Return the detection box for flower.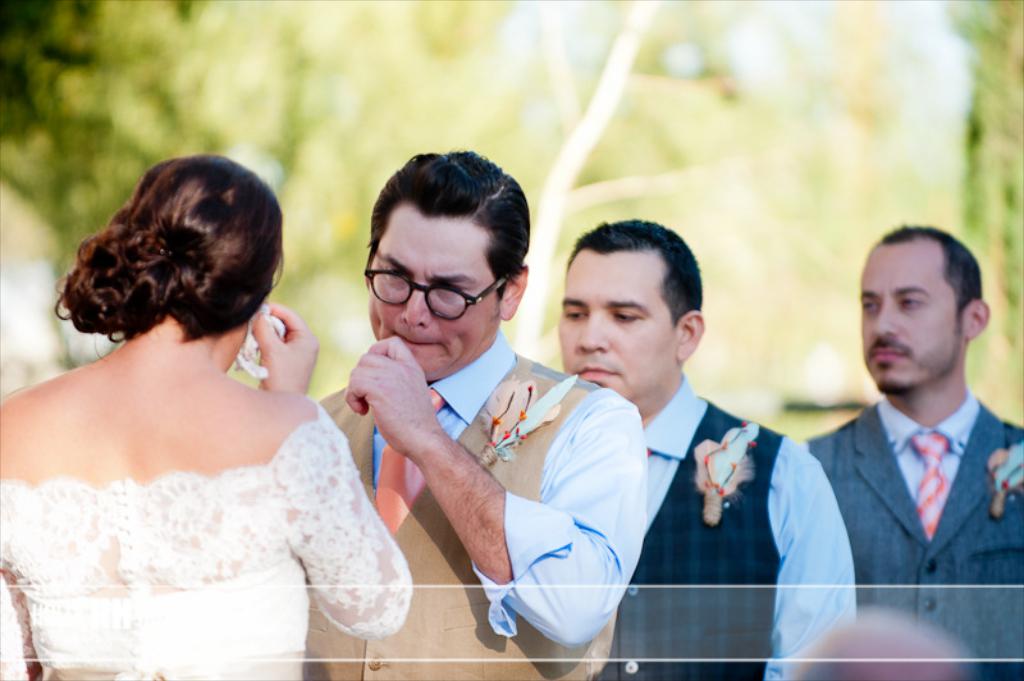
504,430,511,442.
